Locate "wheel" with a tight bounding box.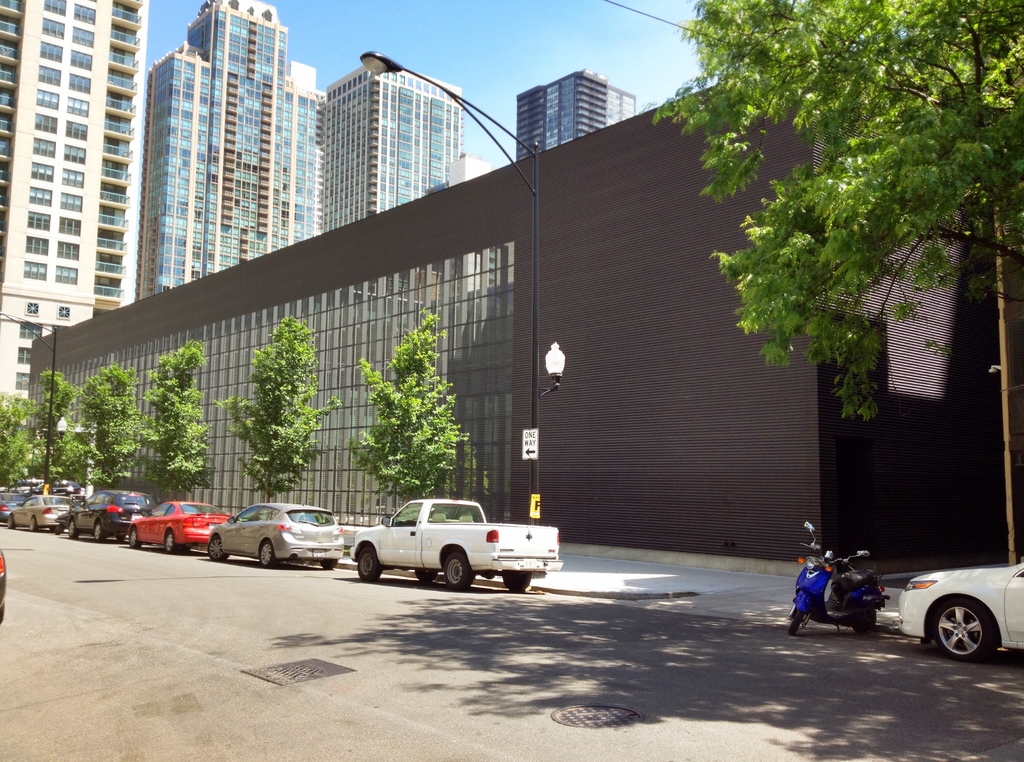
left=131, top=528, right=141, bottom=549.
